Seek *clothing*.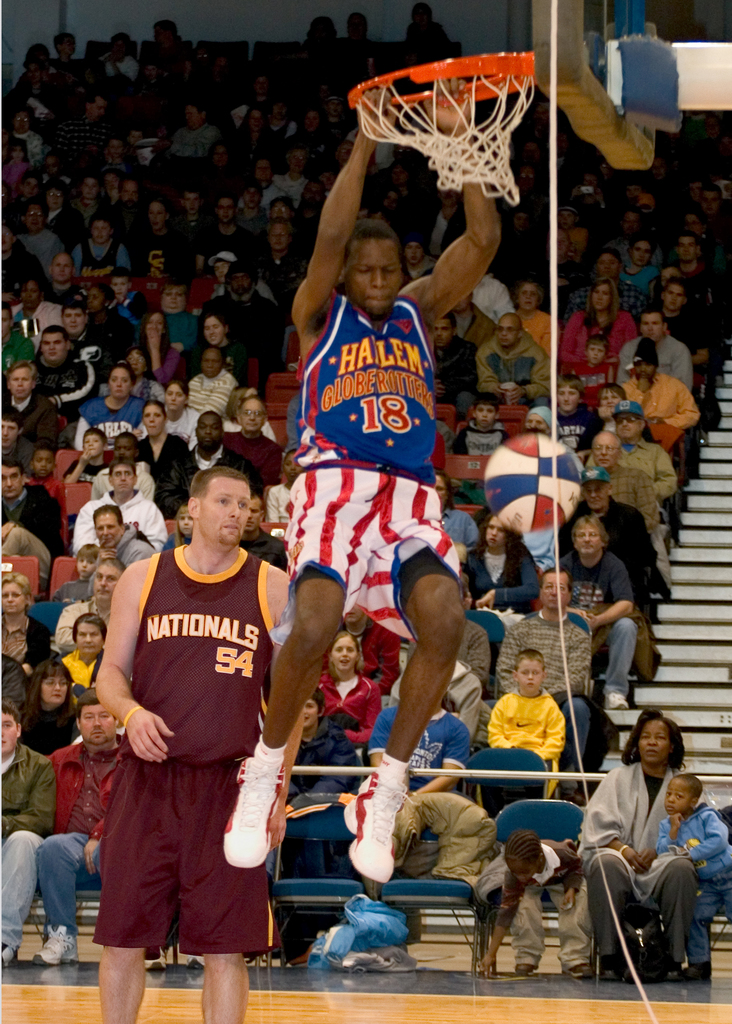
box=[126, 226, 196, 284].
